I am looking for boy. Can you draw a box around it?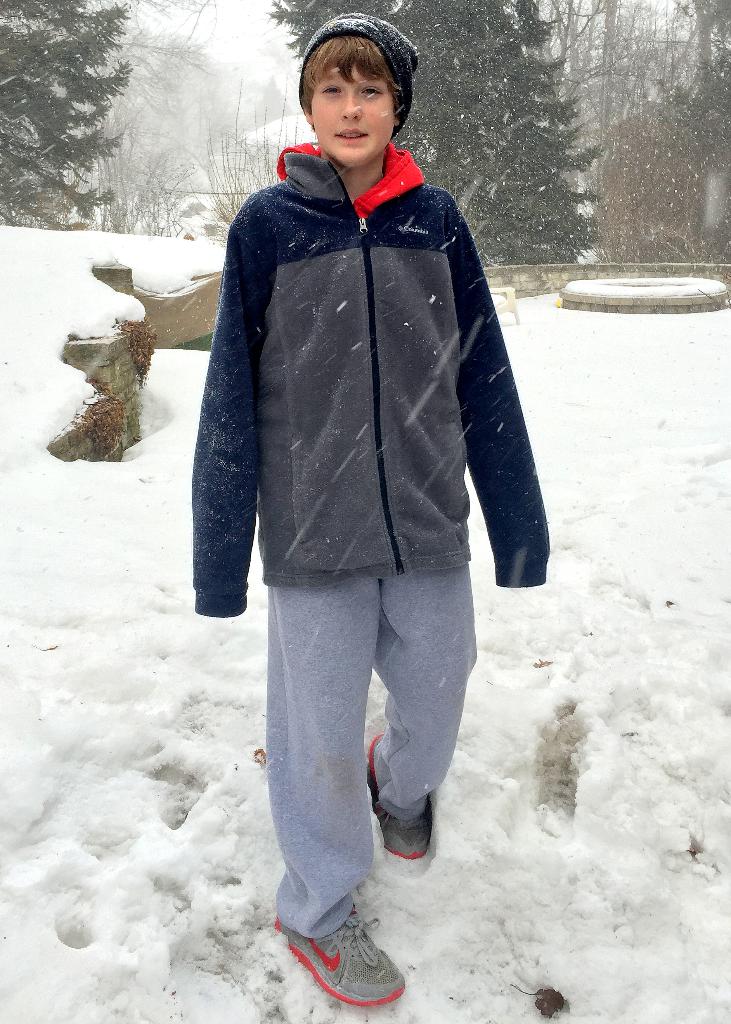
Sure, the bounding box is box=[200, 44, 540, 659].
